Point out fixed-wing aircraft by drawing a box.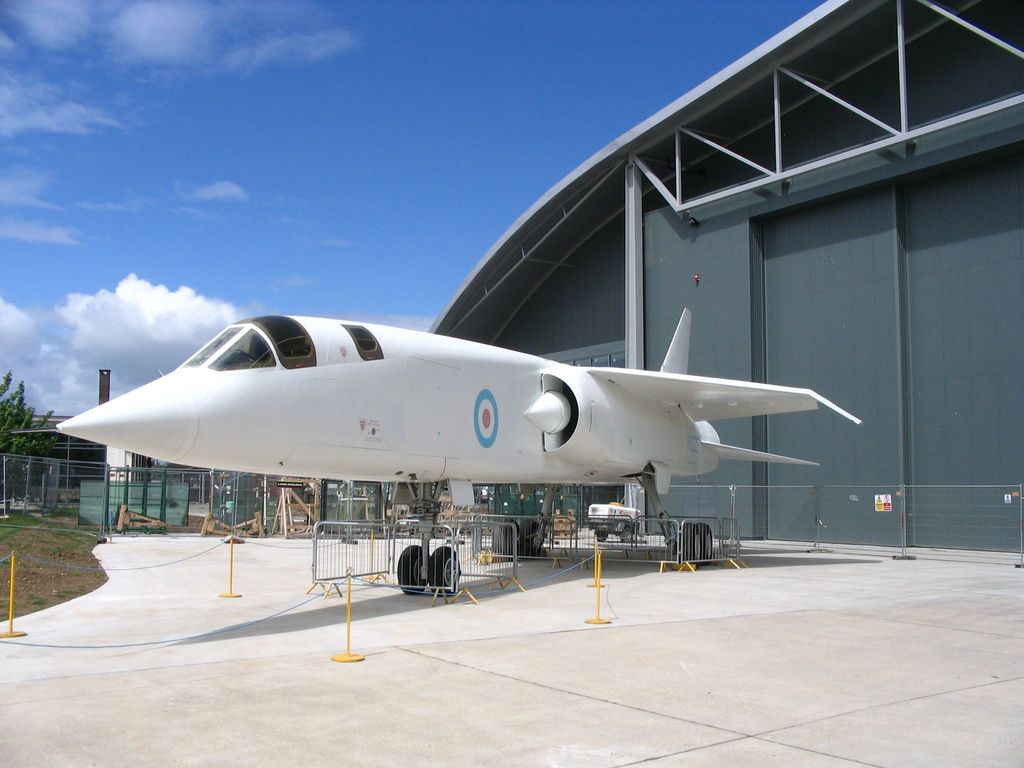
Rect(4, 311, 862, 595).
